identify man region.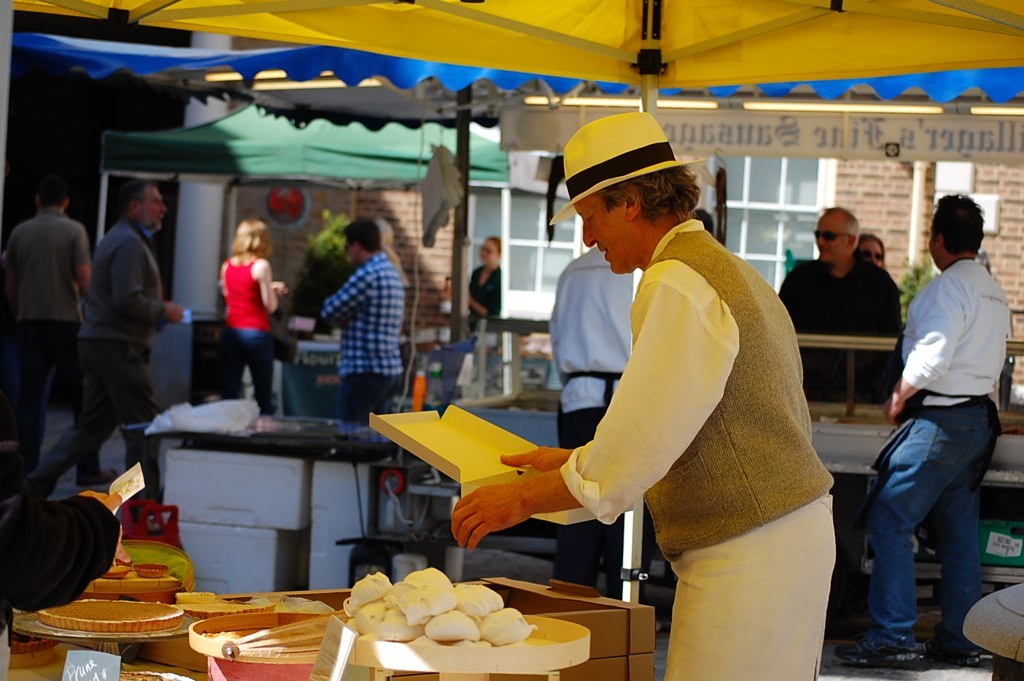
Region: detection(0, 177, 120, 487).
